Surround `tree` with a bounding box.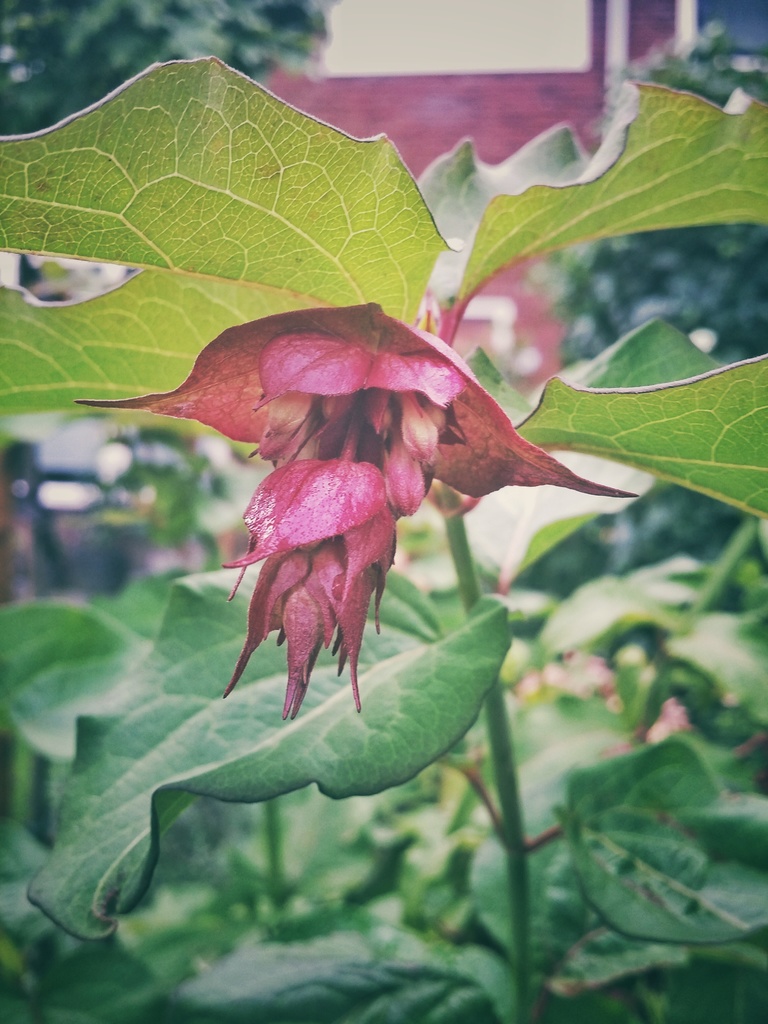
0 58 763 925.
